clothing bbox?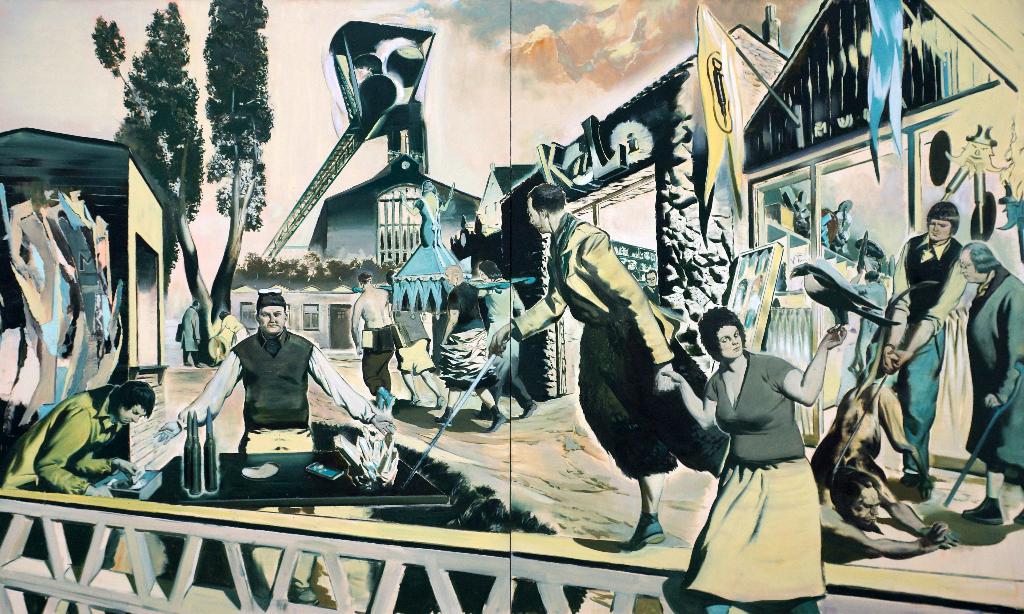
(left=4, top=387, right=129, bottom=504)
